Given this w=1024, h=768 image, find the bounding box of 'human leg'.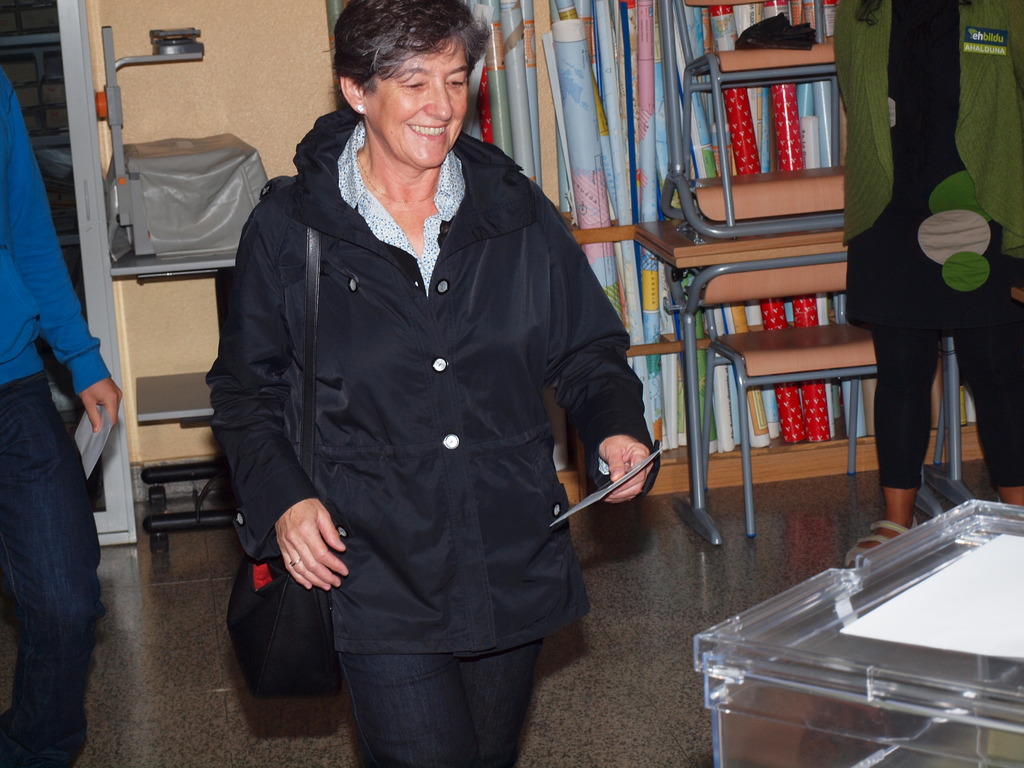
x1=952 y1=322 x2=1021 y2=503.
